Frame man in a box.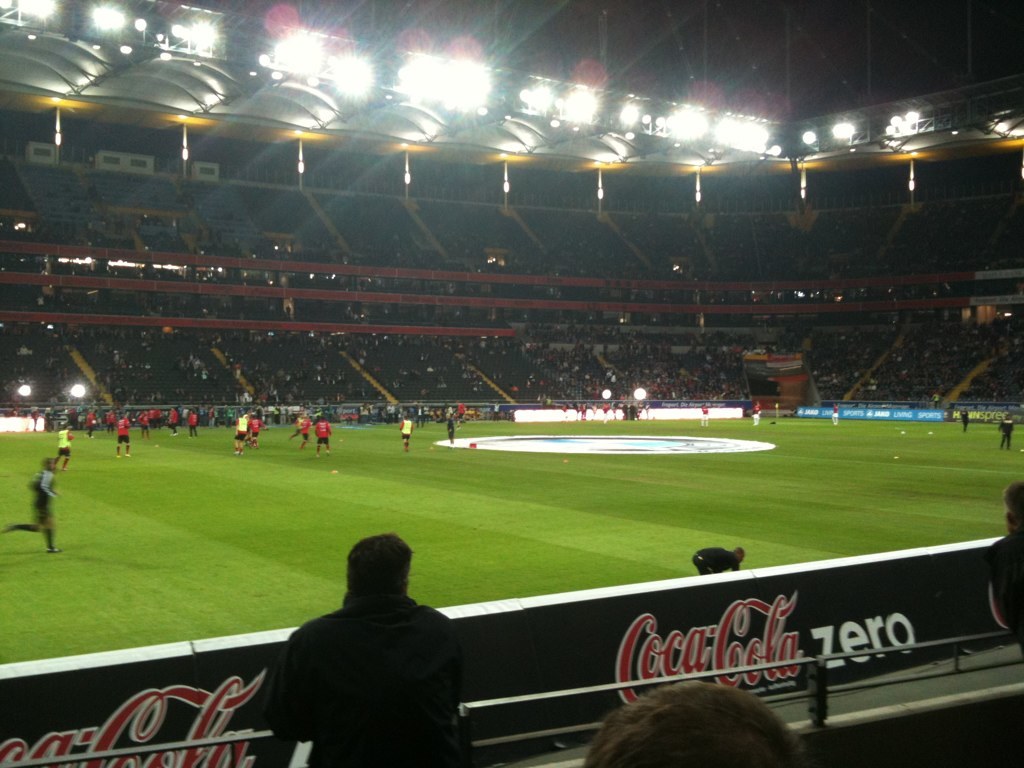
<box>451,397,467,430</box>.
